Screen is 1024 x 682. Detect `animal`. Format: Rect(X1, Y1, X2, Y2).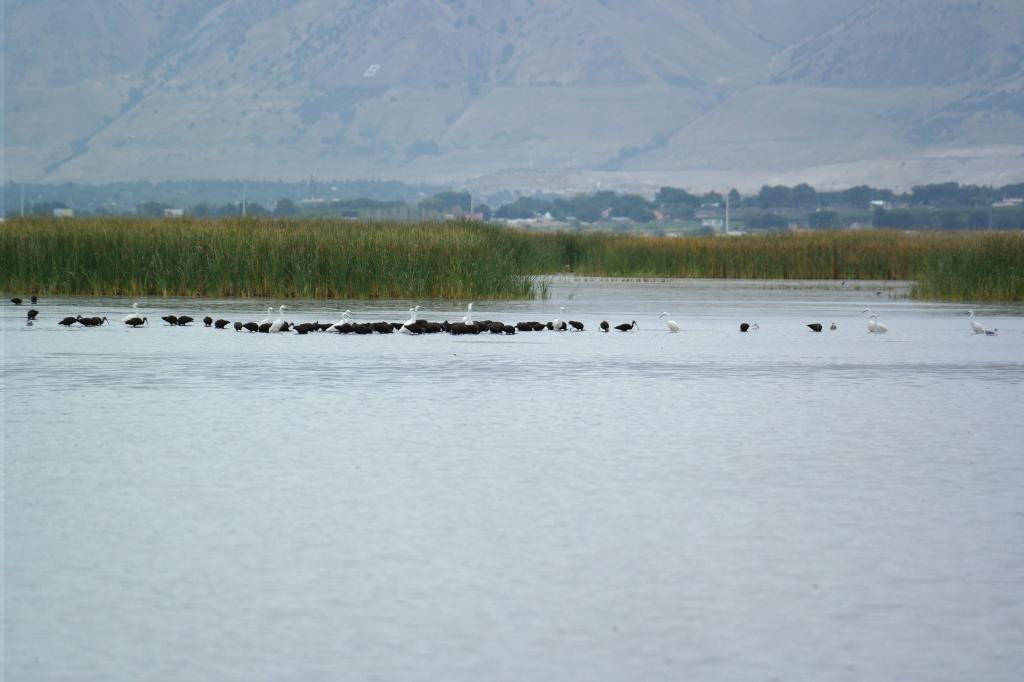
Rect(130, 317, 148, 331).
